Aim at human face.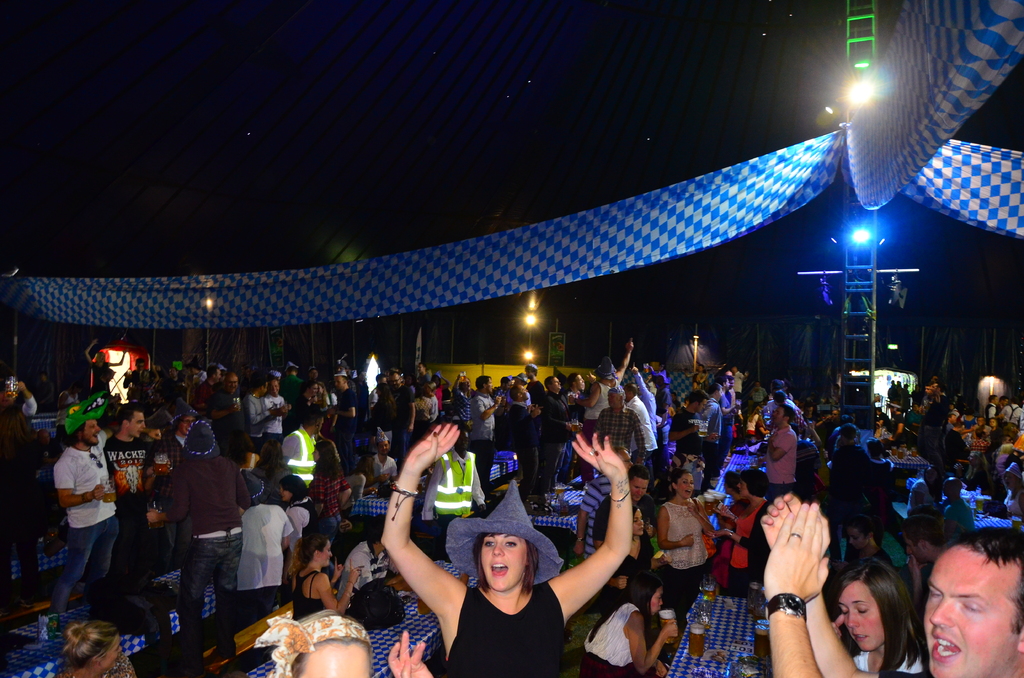
Aimed at crop(406, 376, 412, 385).
